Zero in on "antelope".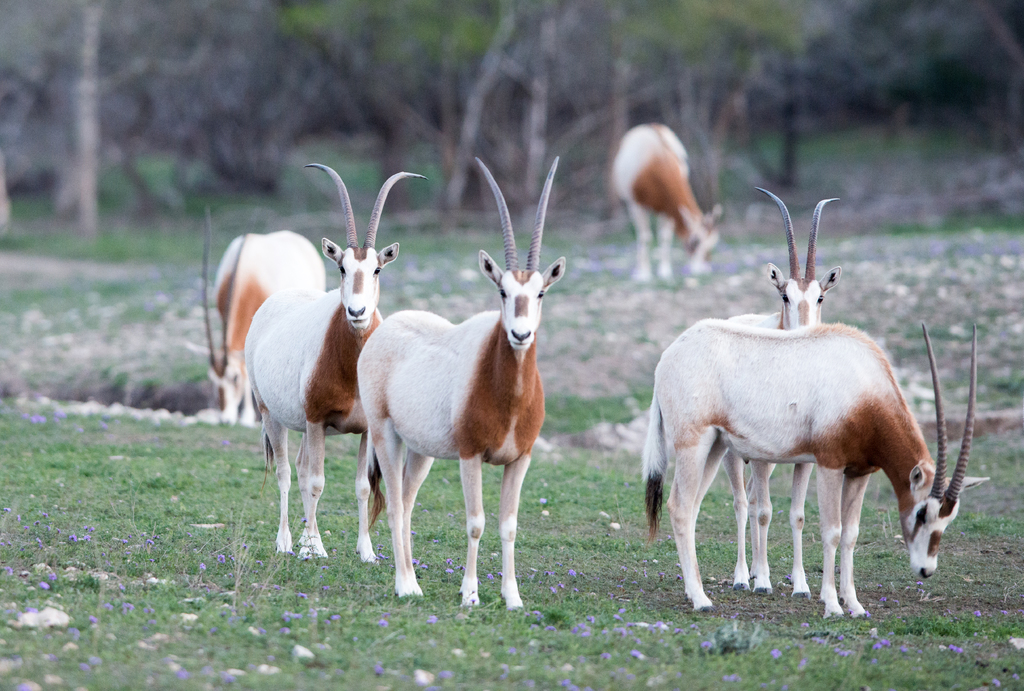
Zeroed in: <bbox>356, 158, 567, 613</bbox>.
